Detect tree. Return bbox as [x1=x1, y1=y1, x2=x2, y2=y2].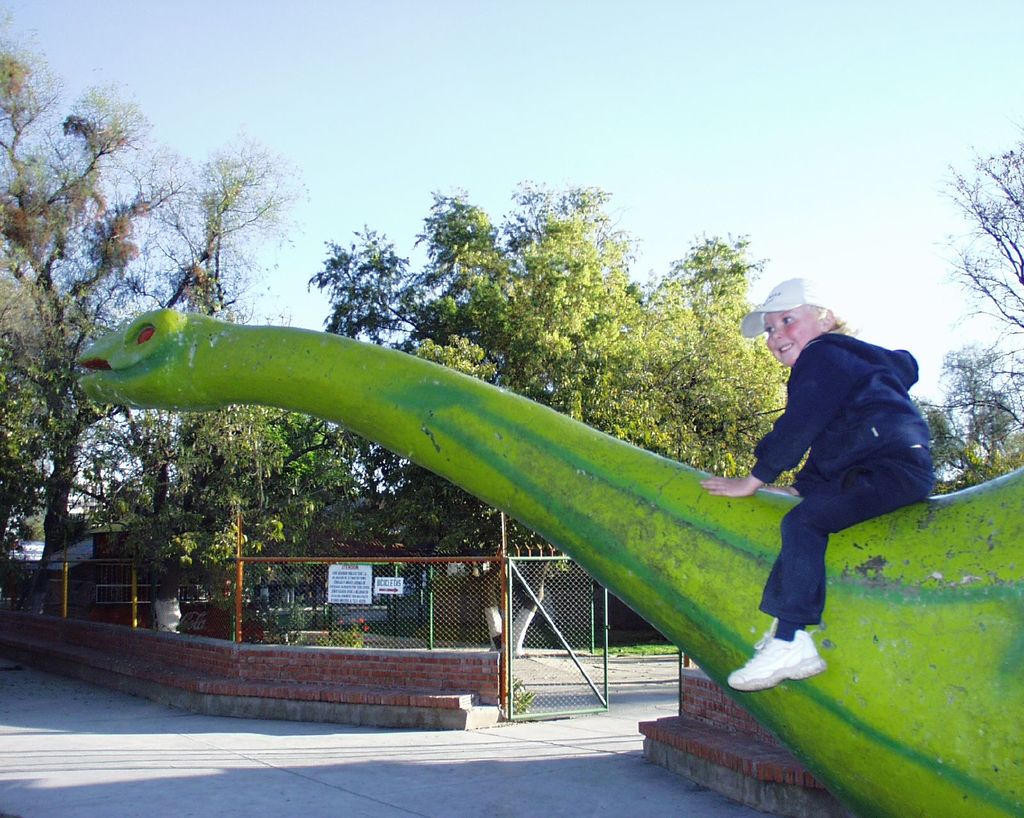
[x1=0, y1=326, x2=77, y2=586].
